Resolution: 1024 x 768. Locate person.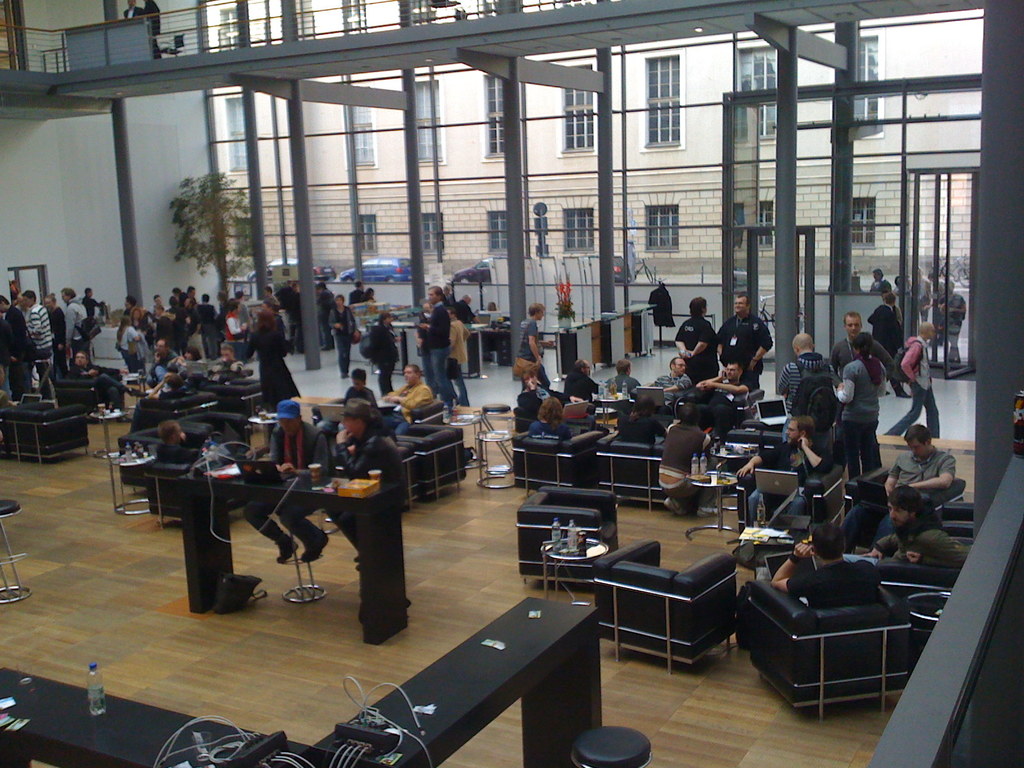
710/349/756/415.
